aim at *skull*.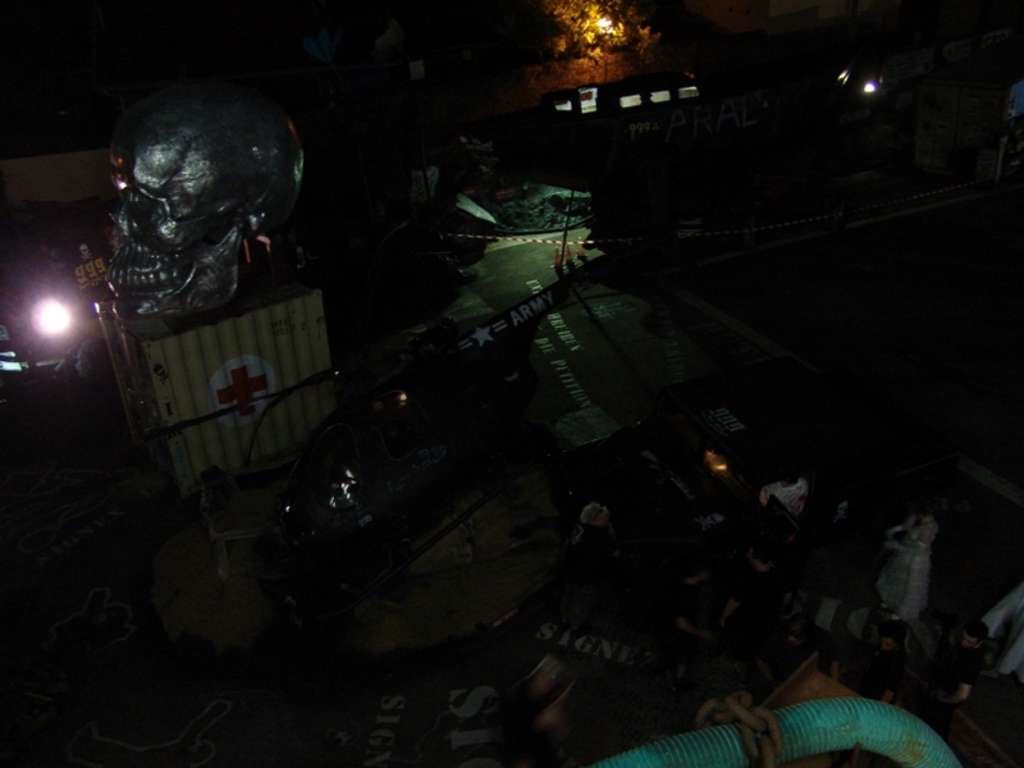
Aimed at bbox(108, 78, 307, 319).
